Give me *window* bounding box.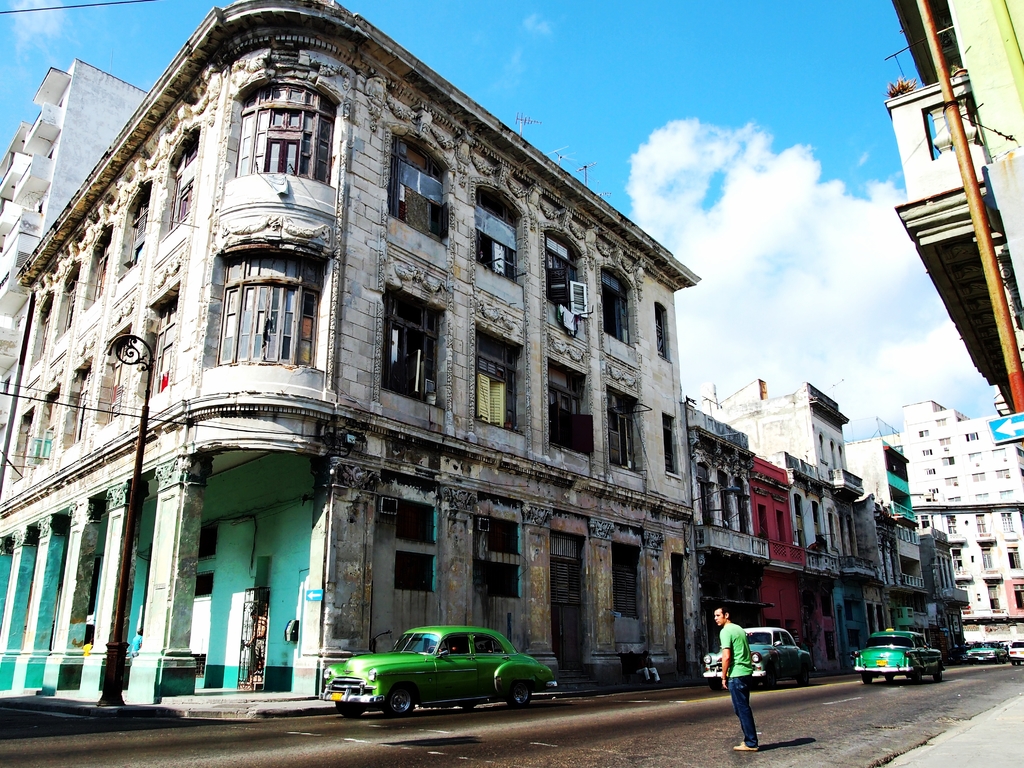
943/518/957/535.
